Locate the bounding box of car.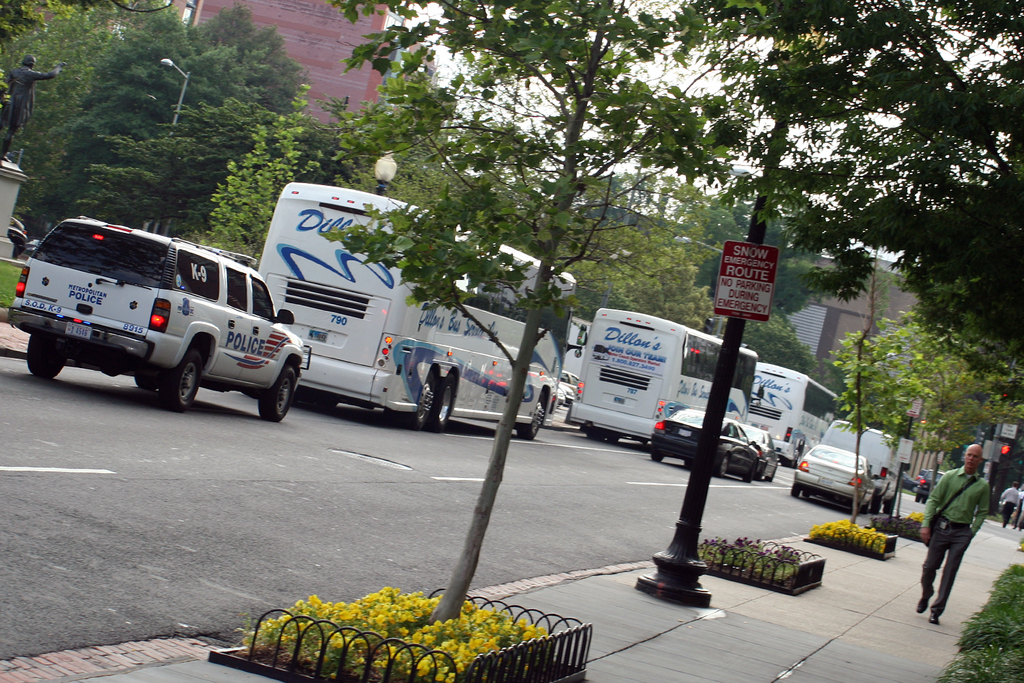
Bounding box: 915/473/945/499.
